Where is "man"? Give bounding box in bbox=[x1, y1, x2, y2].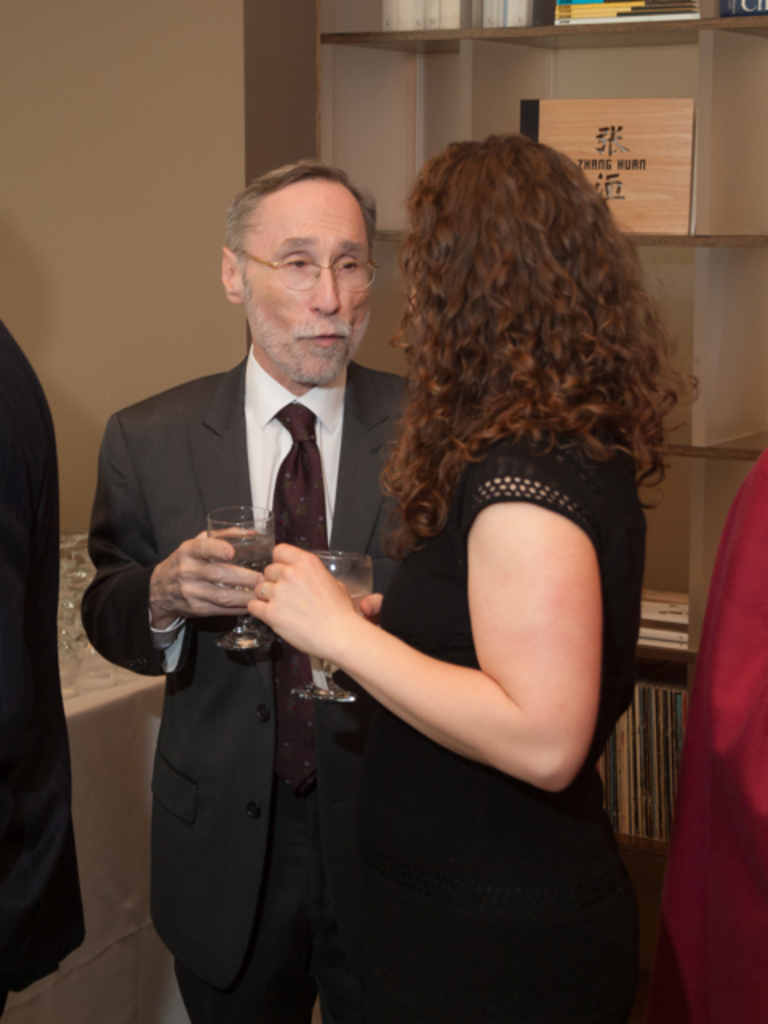
bbox=[0, 317, 91, 1022].
